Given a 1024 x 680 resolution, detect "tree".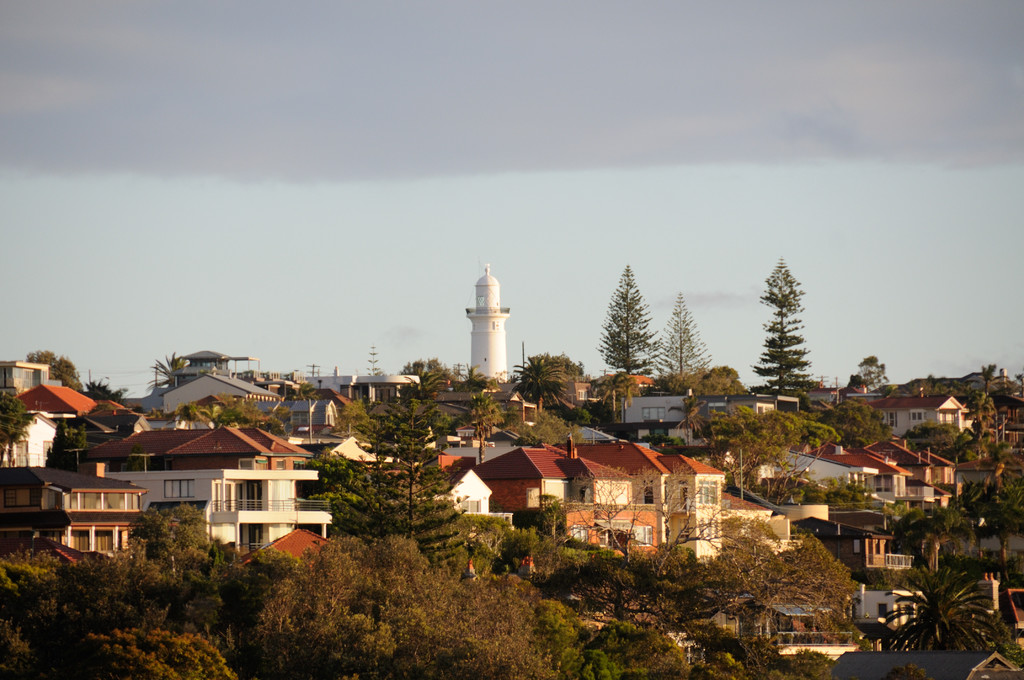
crop(0, 389, 37, 458).
